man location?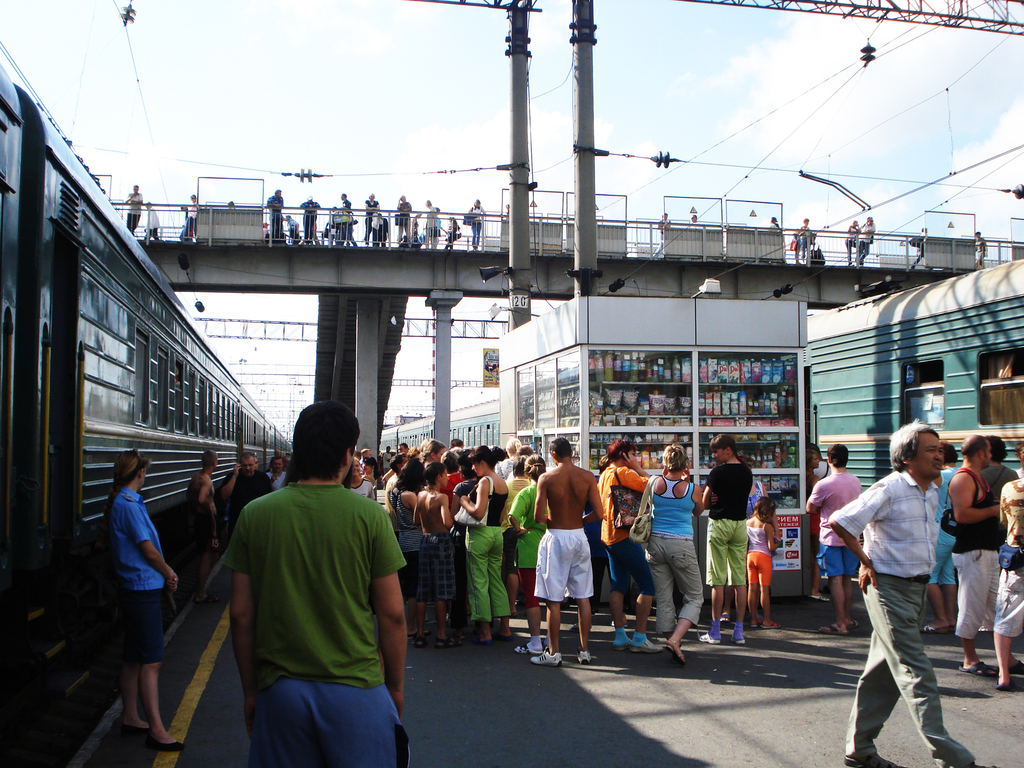
145, 202, 163, 242
